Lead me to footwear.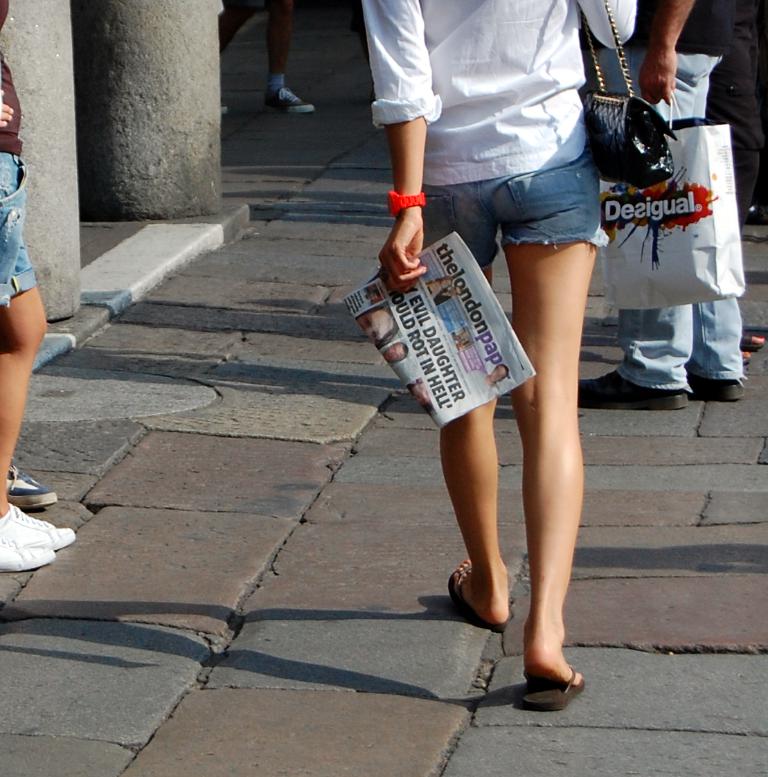
Lead to (x1=0, y1=501, x2=69, y2=548).
